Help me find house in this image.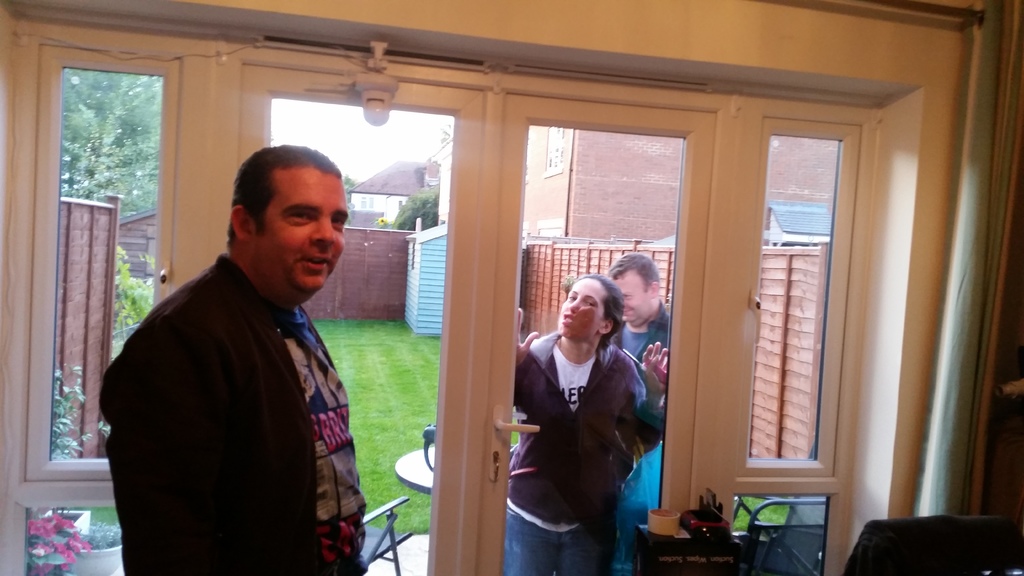
Found it: crop(109, 170, 394, 323).
